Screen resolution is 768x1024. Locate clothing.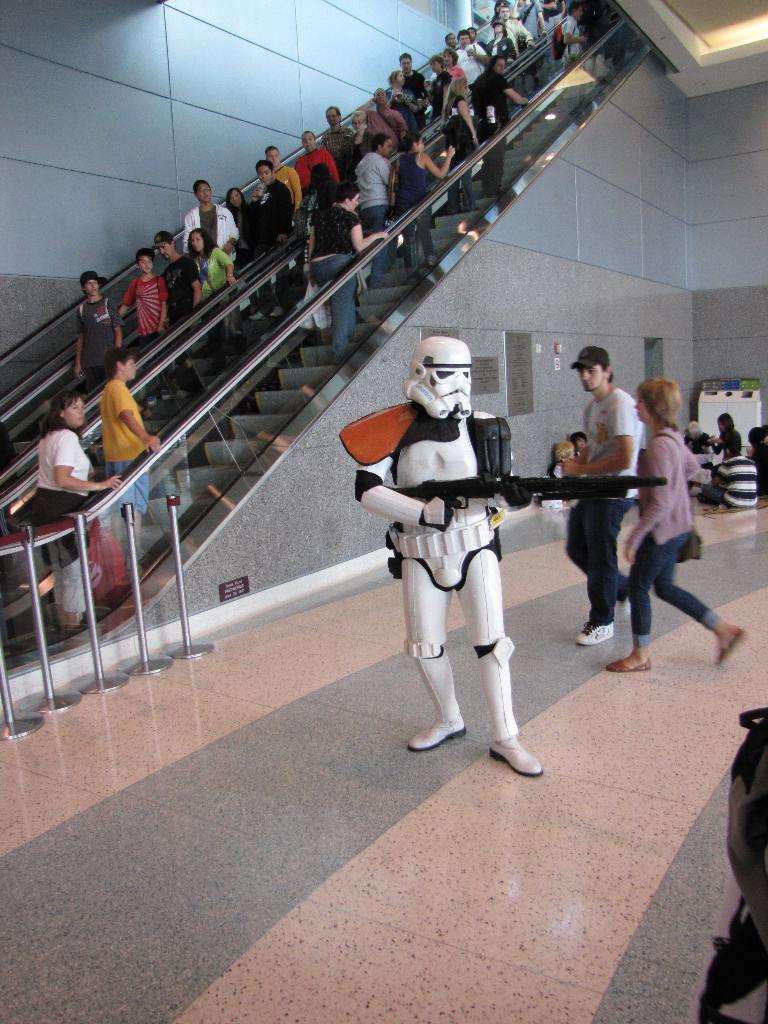
[355,147,386,204].
